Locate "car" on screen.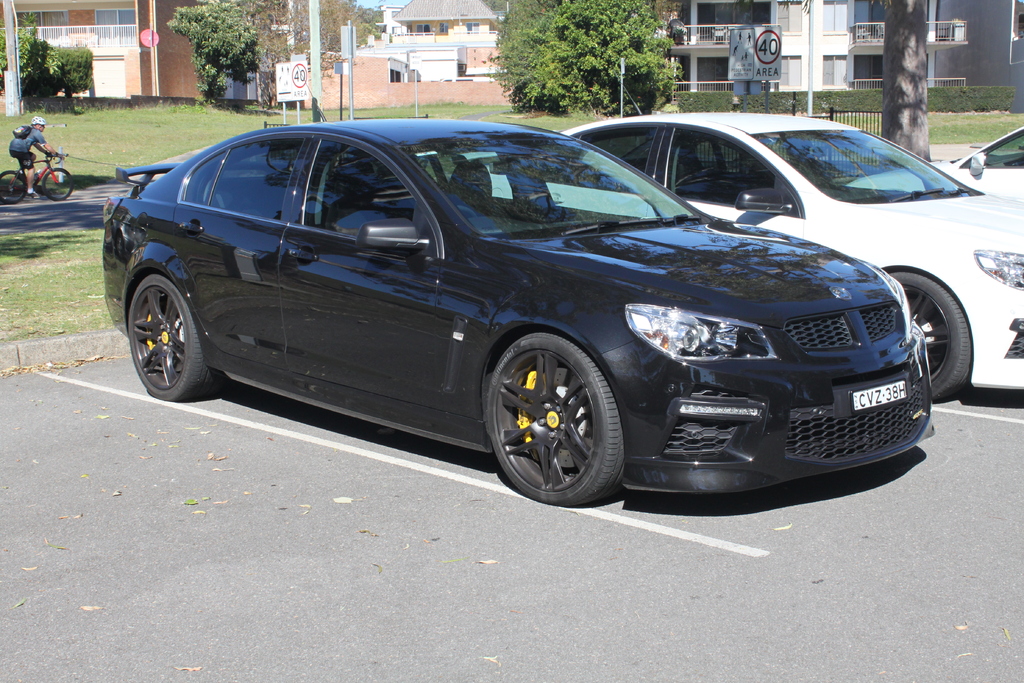
On screen at (left=848, top=126, right=1023, bottom=205).
